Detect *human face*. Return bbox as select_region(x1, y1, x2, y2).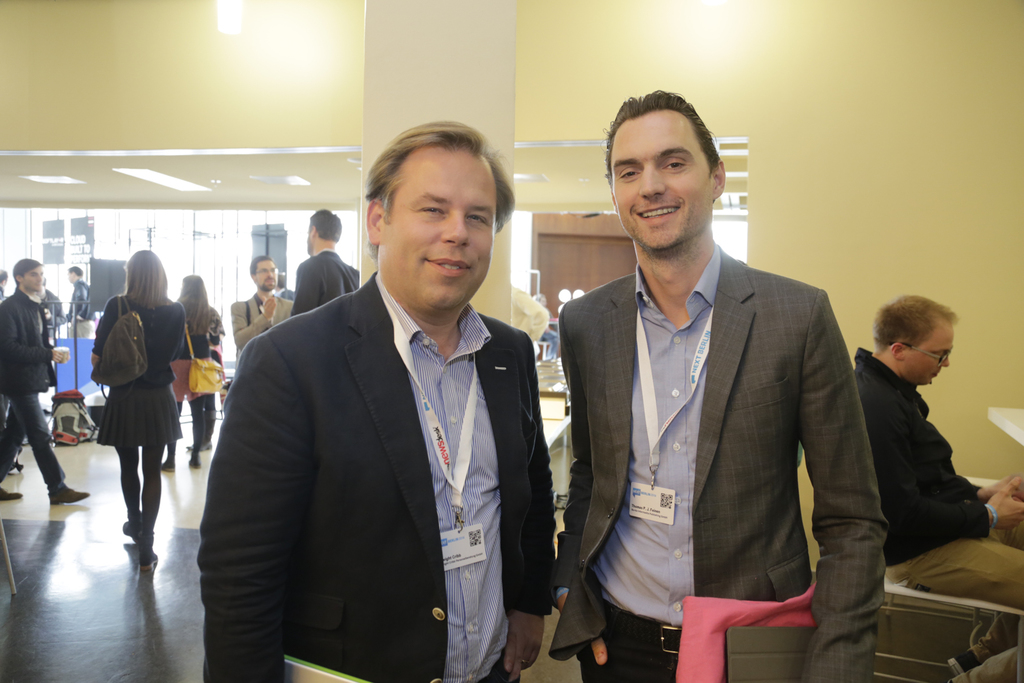
select_region(901, 330, 954, 384).
